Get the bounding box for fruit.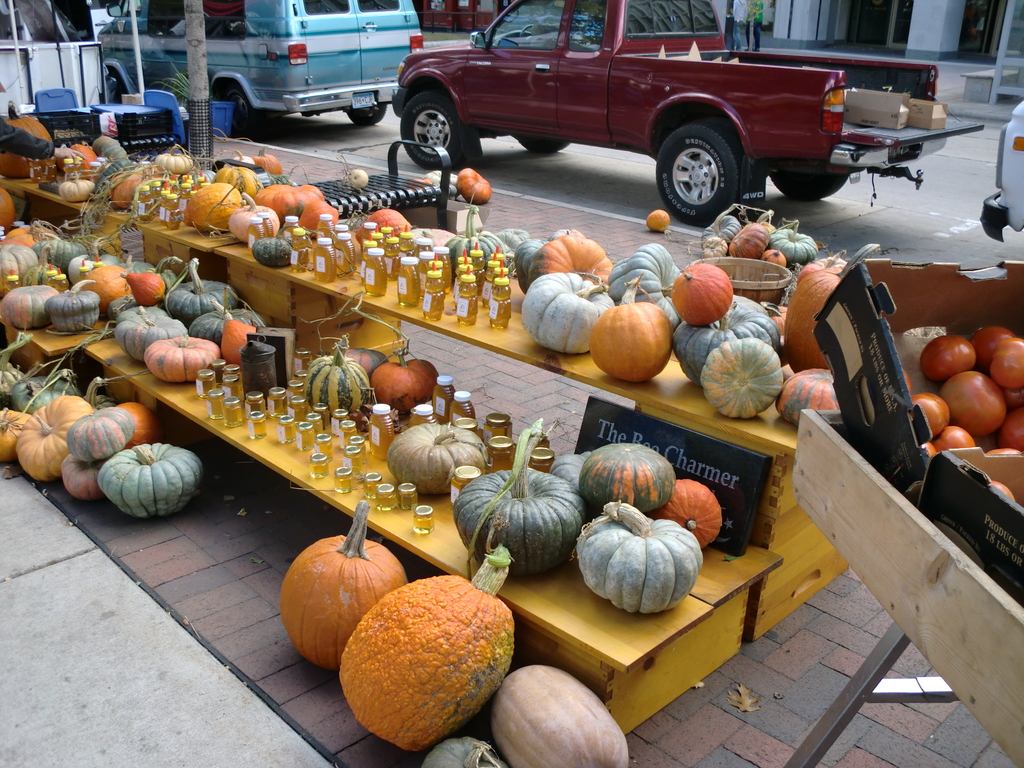
l=552, t=447, r=588, b=496.
